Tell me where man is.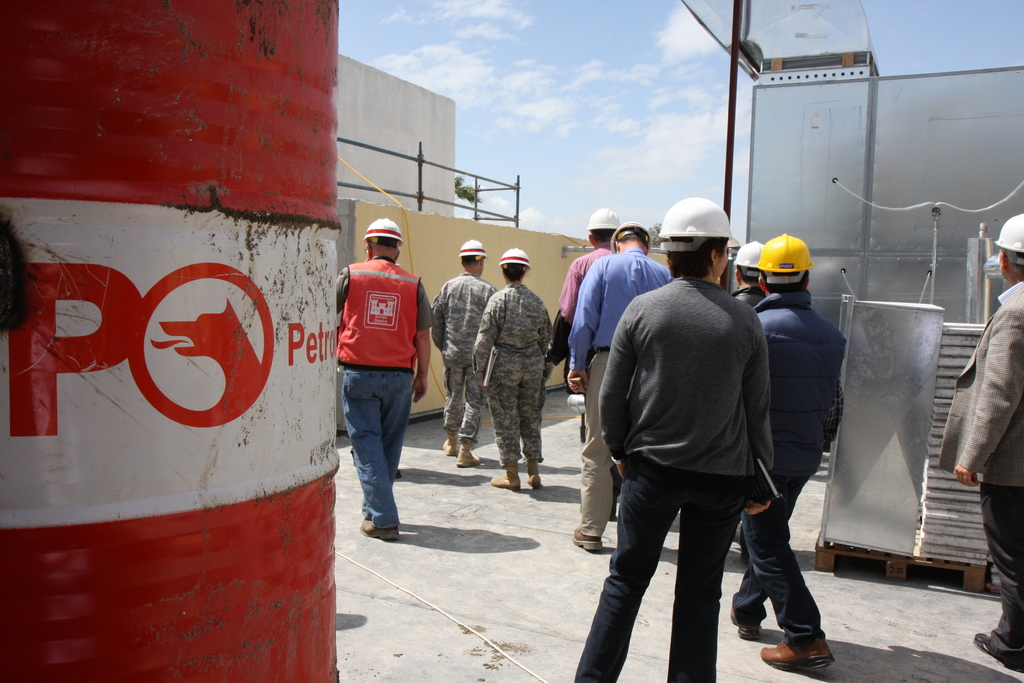
man is at x1=534 y1=204 x2=618 y2=520.
